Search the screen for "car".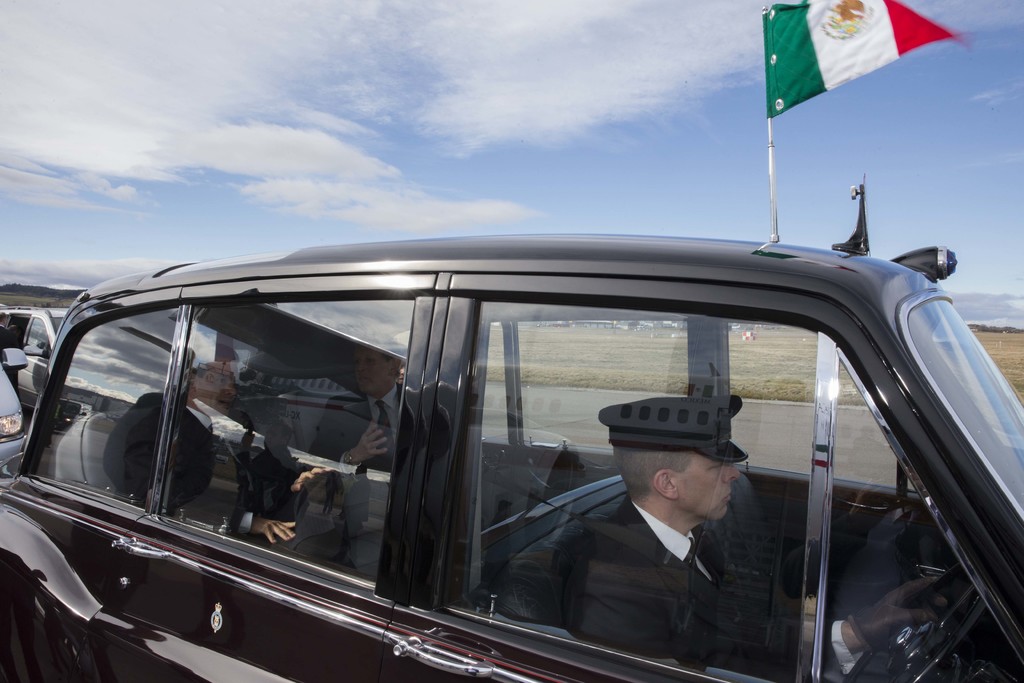
Found at crop(0, 300, 76, 415).
